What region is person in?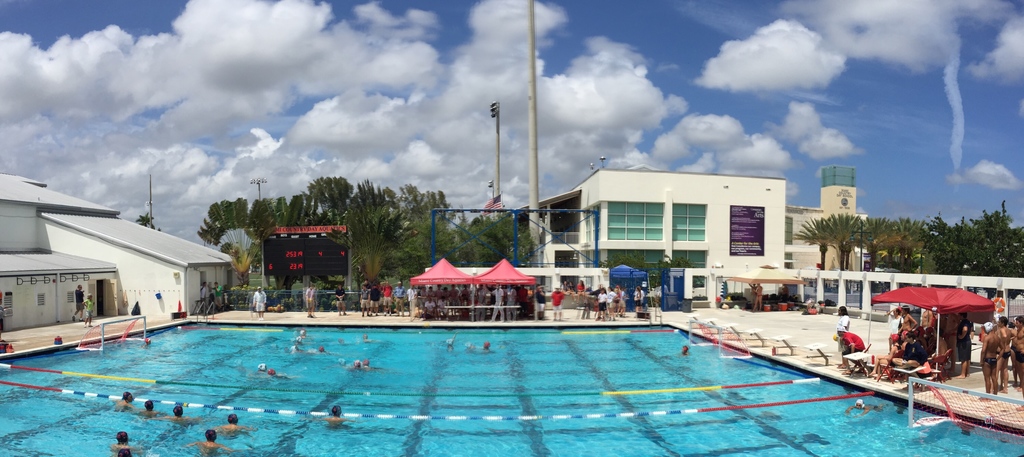
[109,392,138,417].
